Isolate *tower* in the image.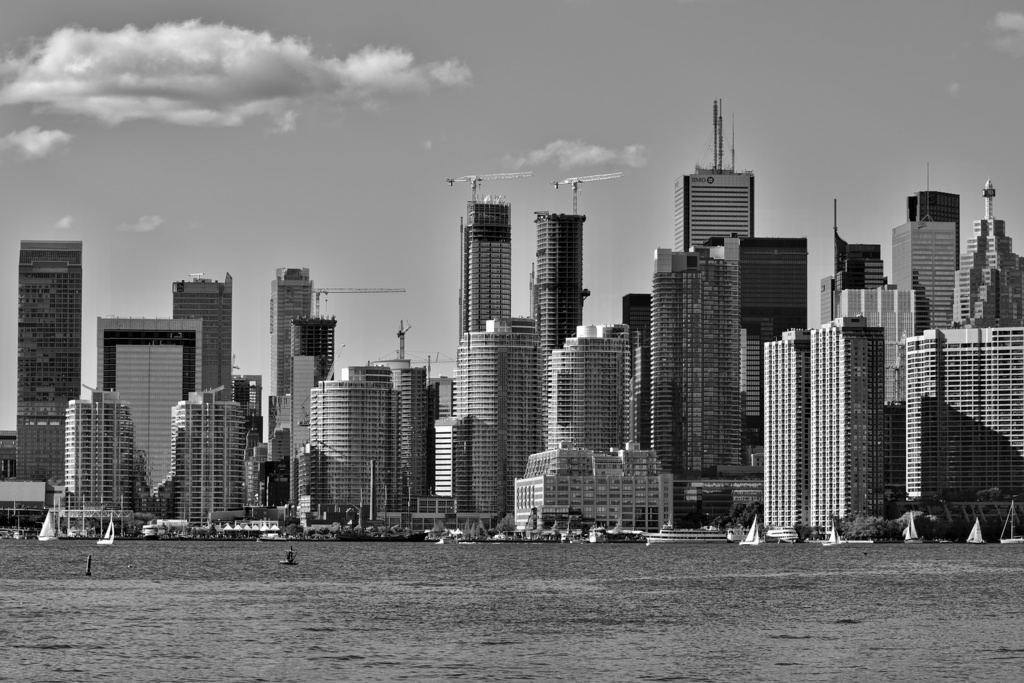
Isolated region: bbox=(882, 219, 955, 325).
